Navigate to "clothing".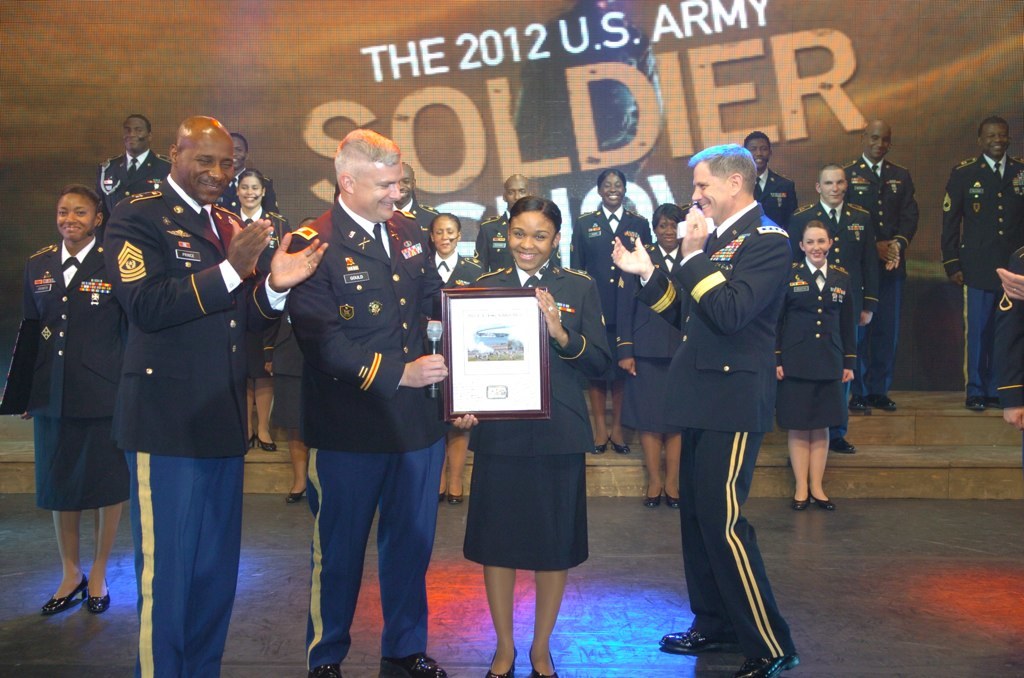
Navigation target: 233:205:293:377.
